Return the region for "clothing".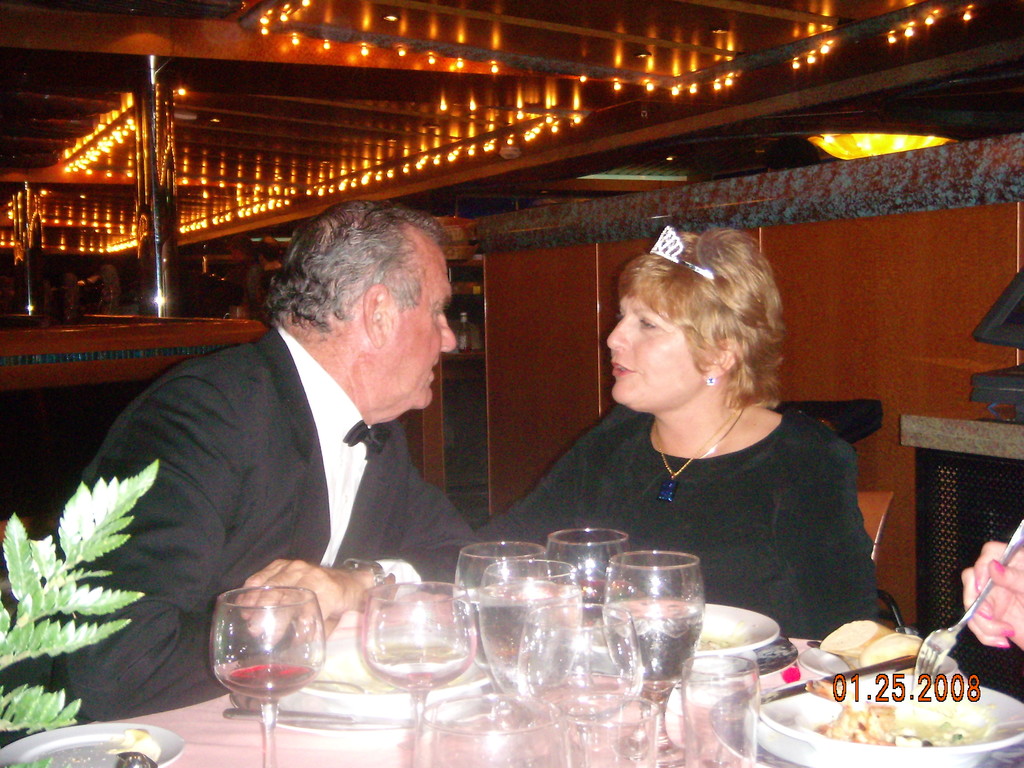
0/319/474/749.
